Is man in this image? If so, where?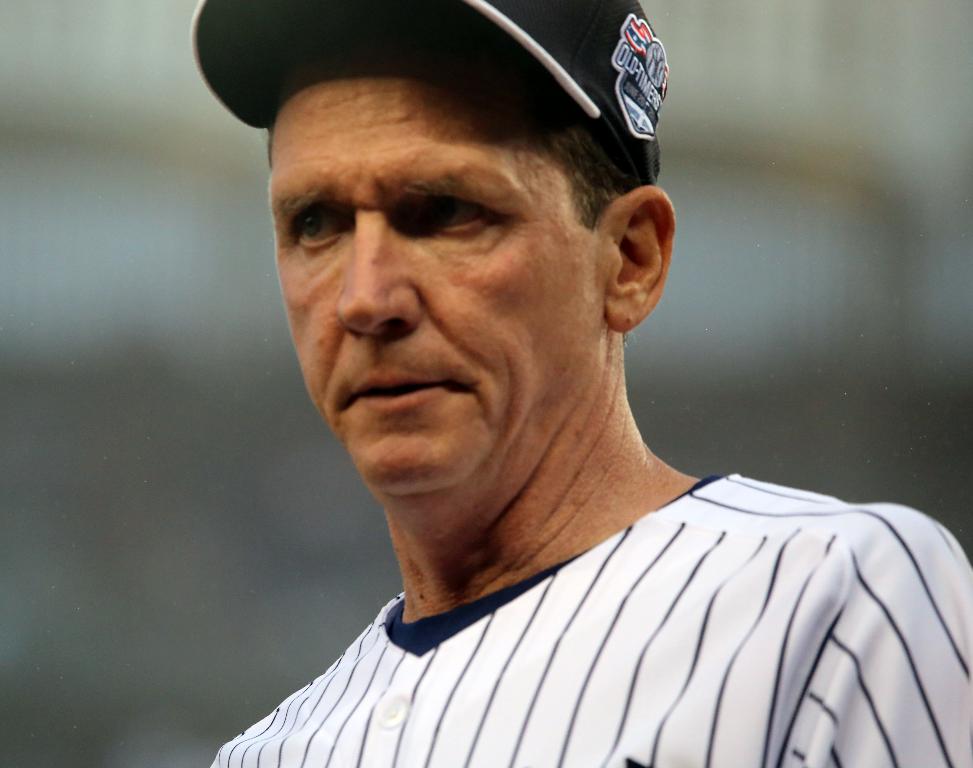
Yes, at 185,0,972,767.
